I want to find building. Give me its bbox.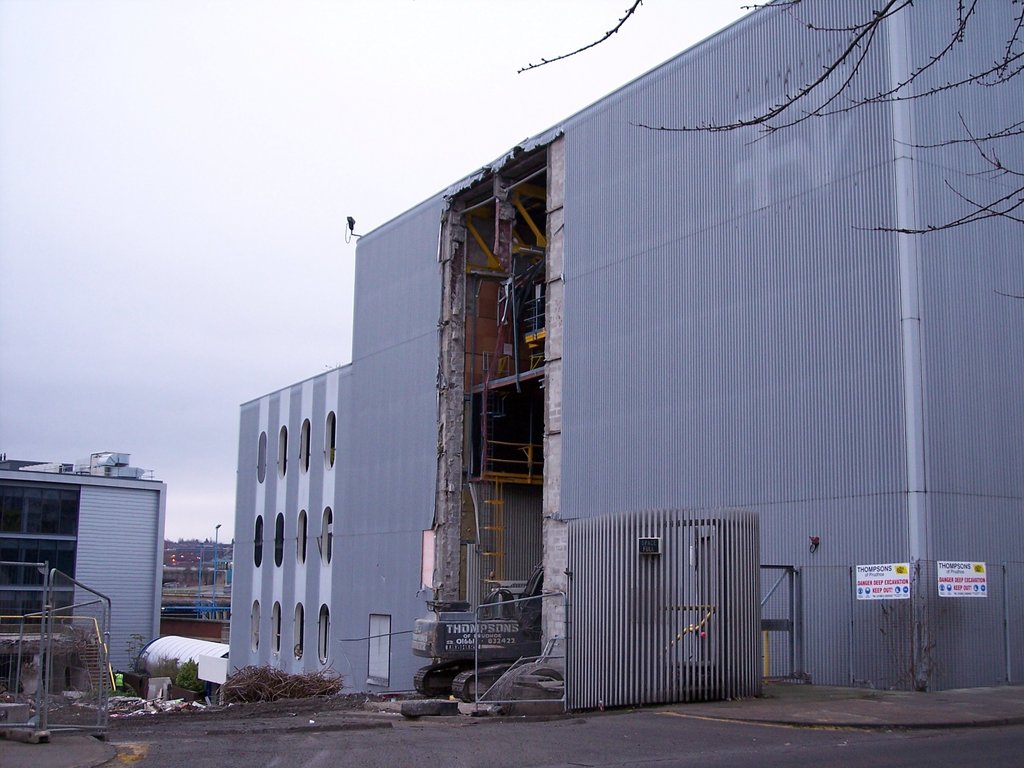
[x1=220, y1=0, x2=1023, y2=694].
